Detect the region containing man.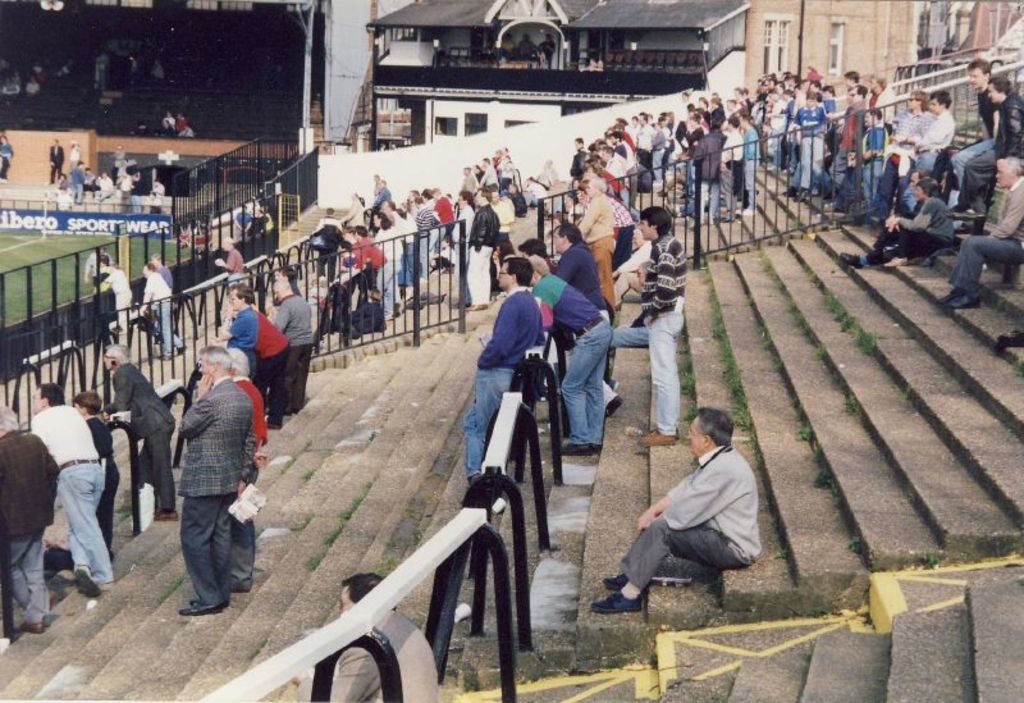
<bbox>170, 346, 256, 620</bbox>.
